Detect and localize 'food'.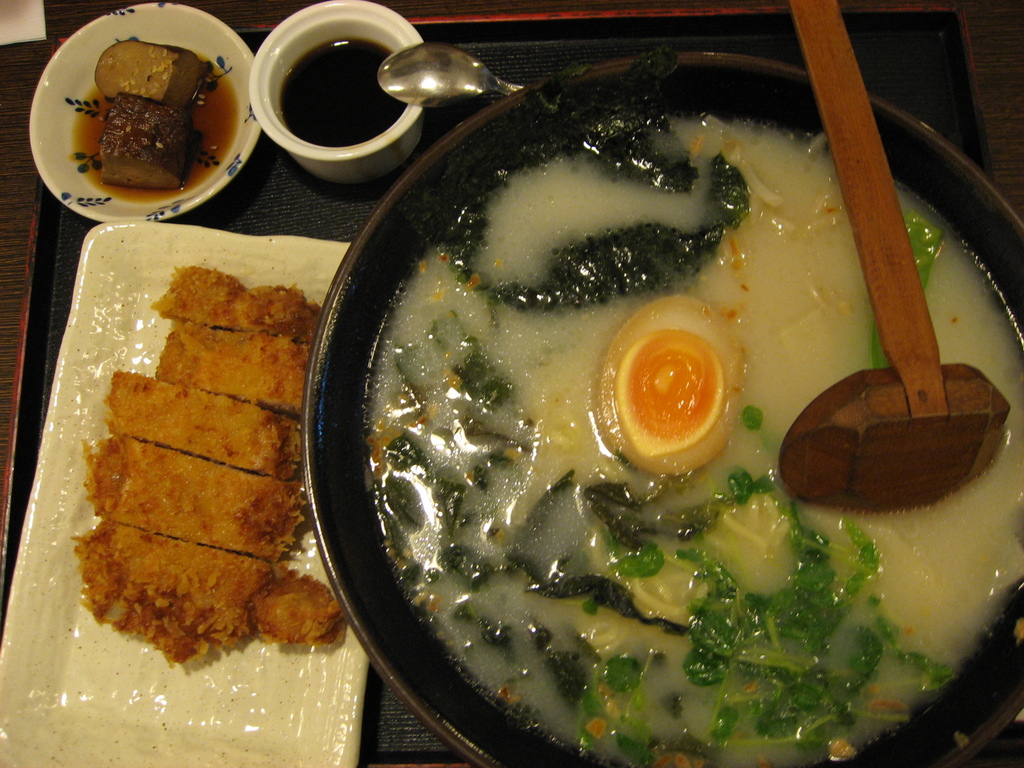
Localized at 348 98 1021 767.
